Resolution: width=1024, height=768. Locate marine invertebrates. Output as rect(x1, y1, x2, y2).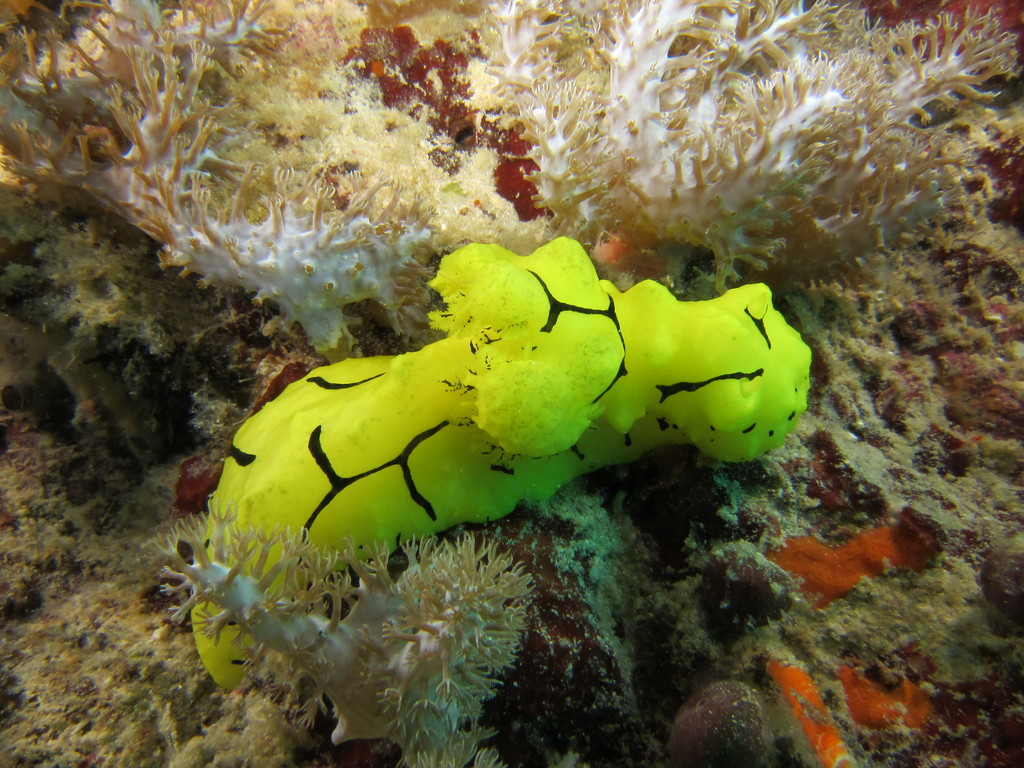
rect(454, 0, 1023, 291).
